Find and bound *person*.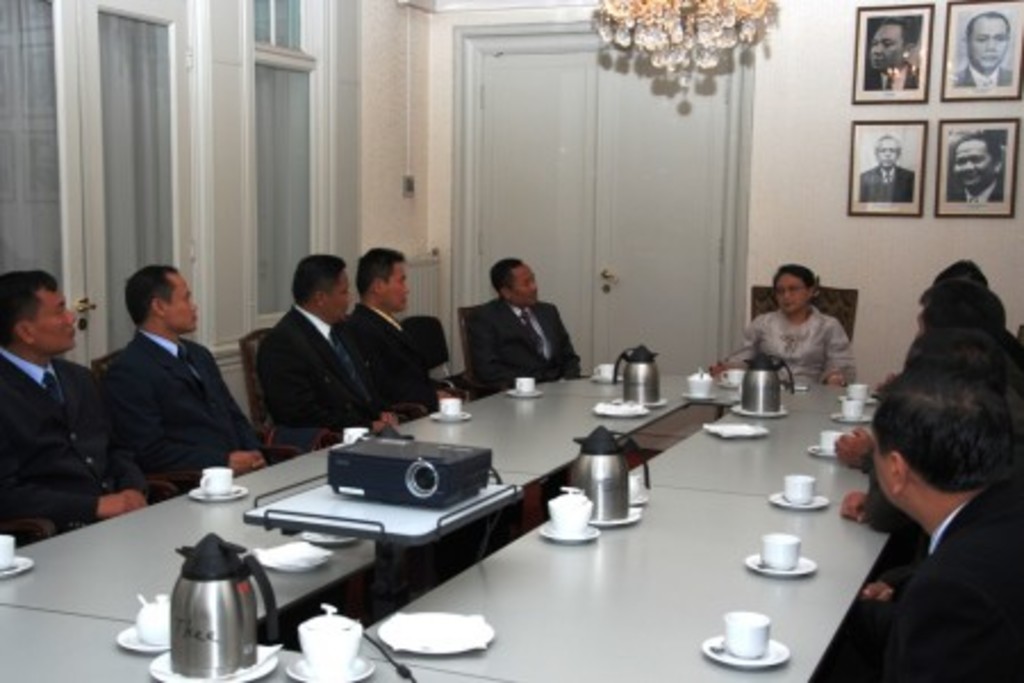
Bound: <box>878,253,1022,408</box>.
